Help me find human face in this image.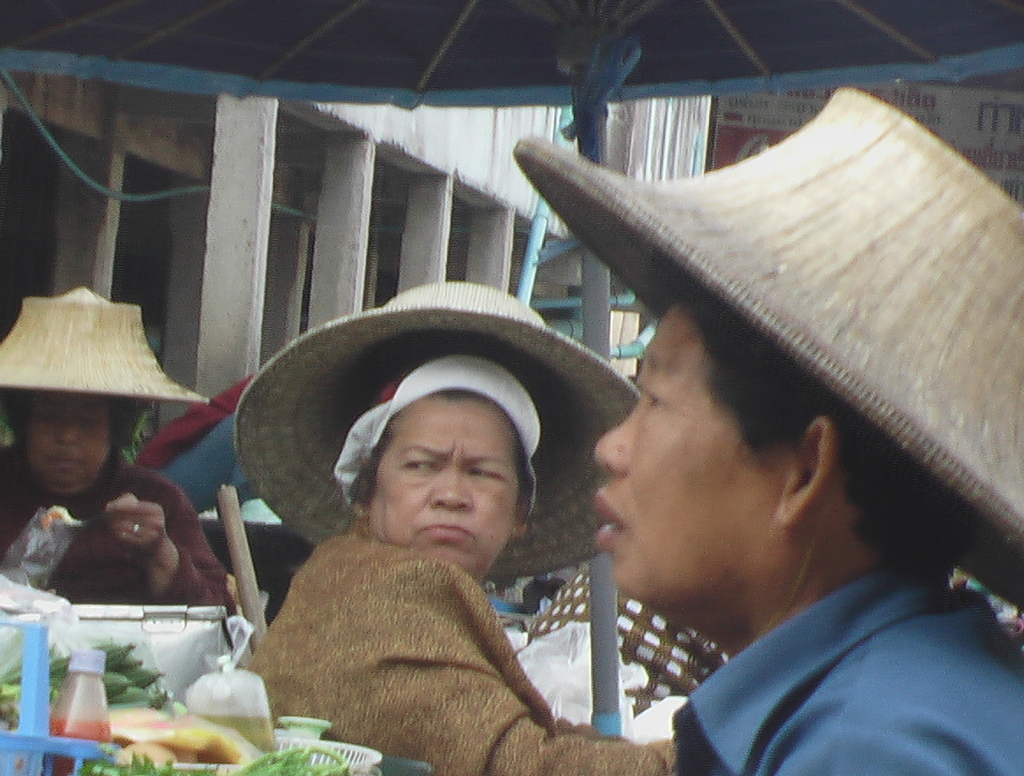
Found it: [x1=594, y1=302, x2=778, y2=599].
